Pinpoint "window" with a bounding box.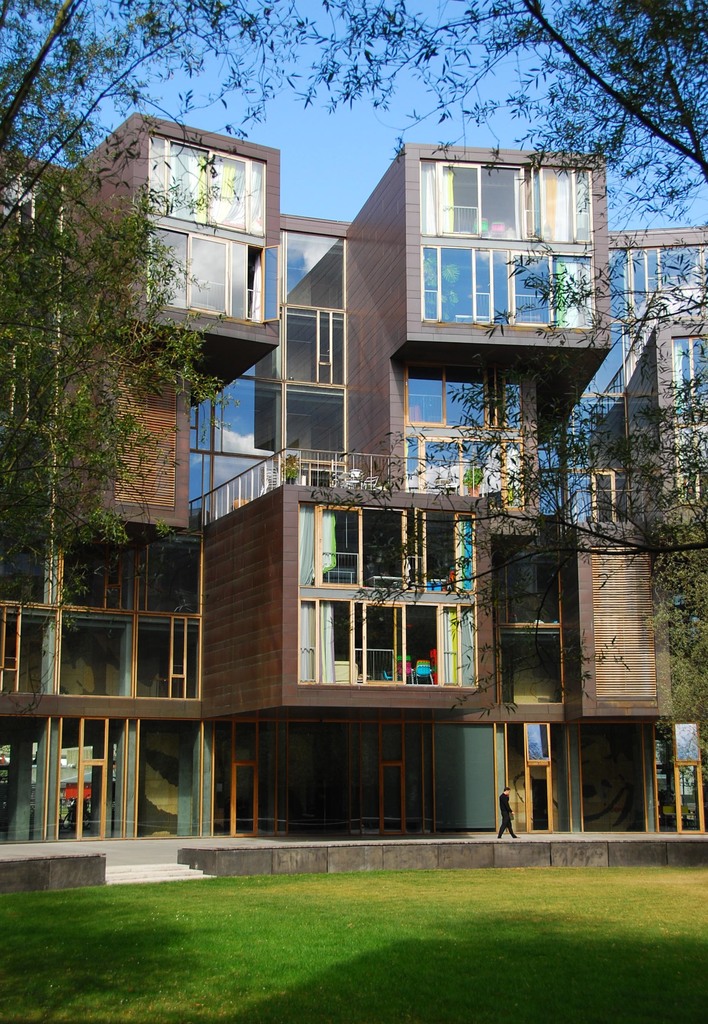
left=513, top=249, right=595, bottom=332.
